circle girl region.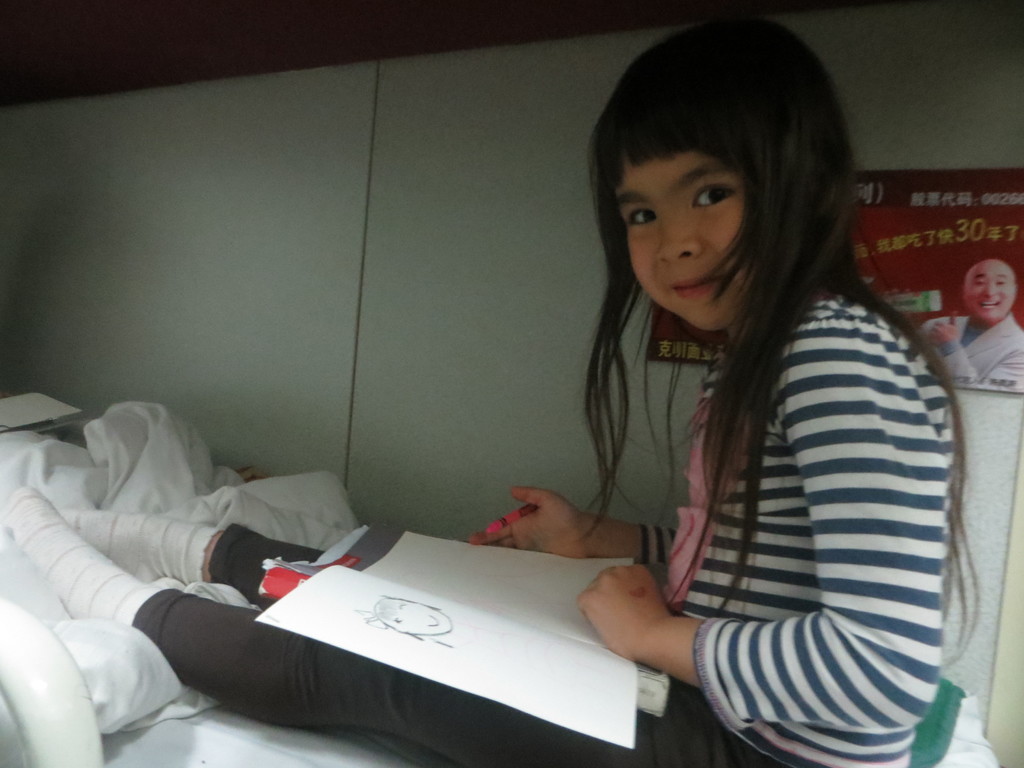
Region: (left=9, top=13, right=979, bottom=767).
